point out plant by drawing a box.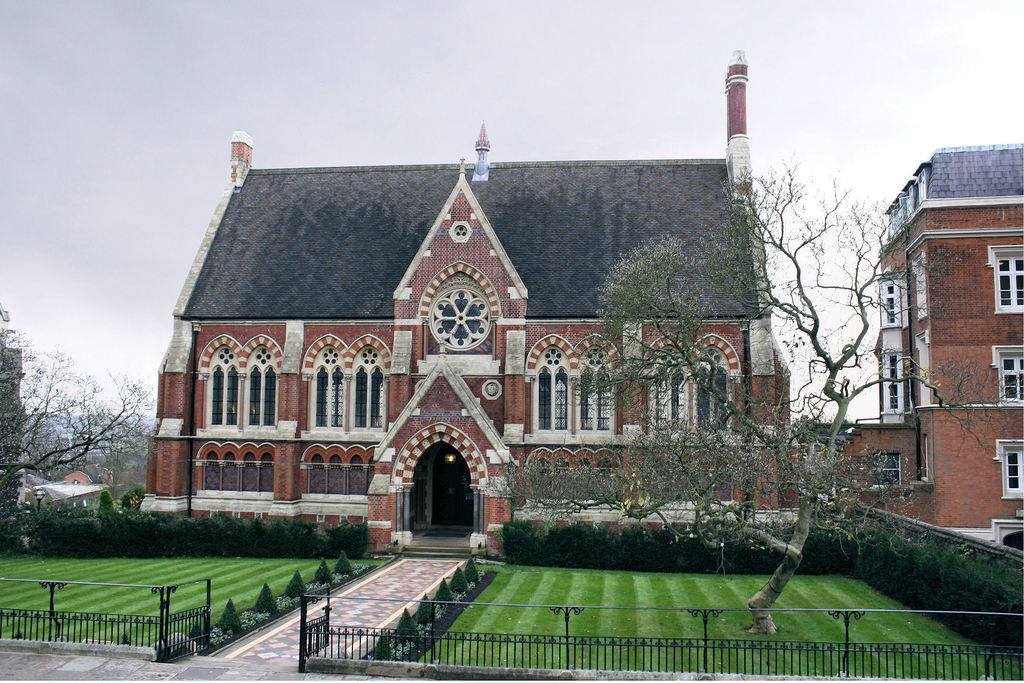
bbox(333, 554, 355, 568).
